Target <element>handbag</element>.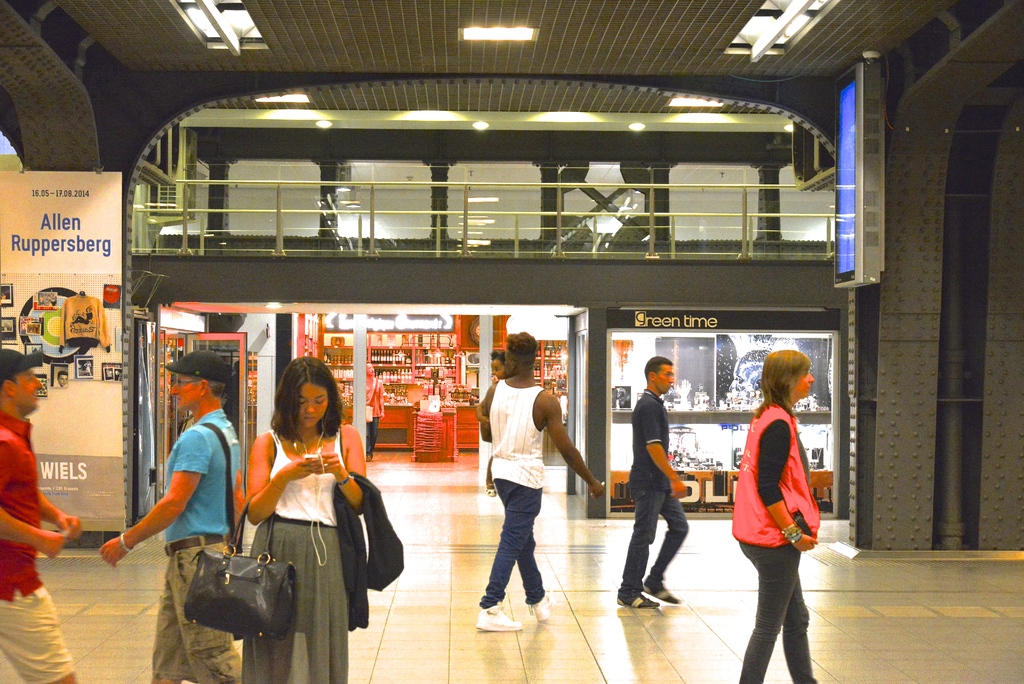
Target region: (185,492,296,640).
